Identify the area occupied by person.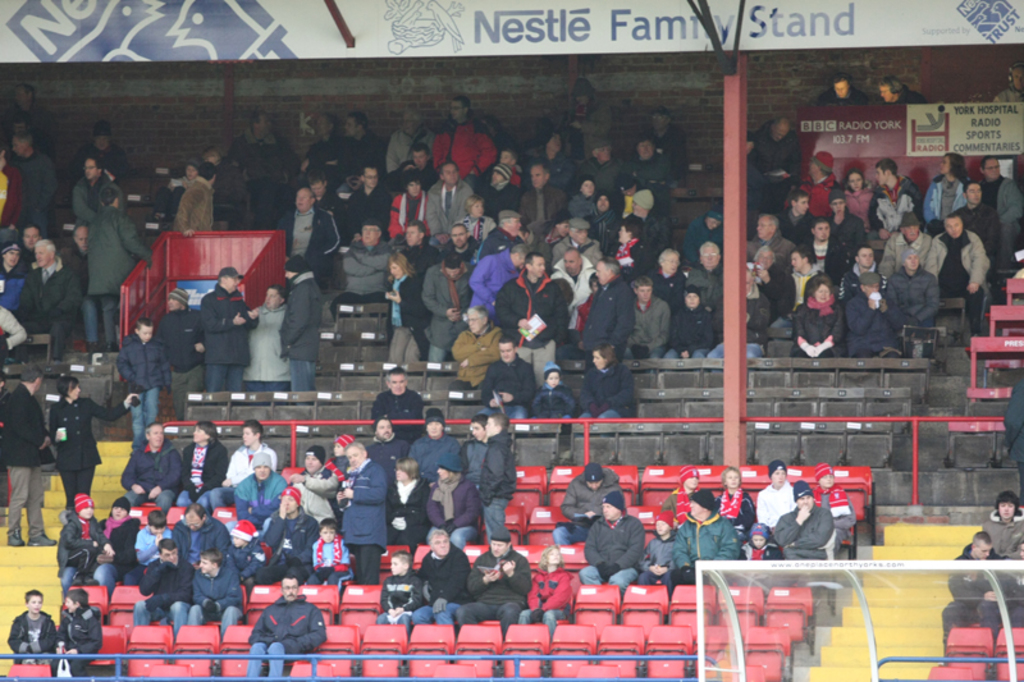
Area: box(413, 453, 480, 553).
